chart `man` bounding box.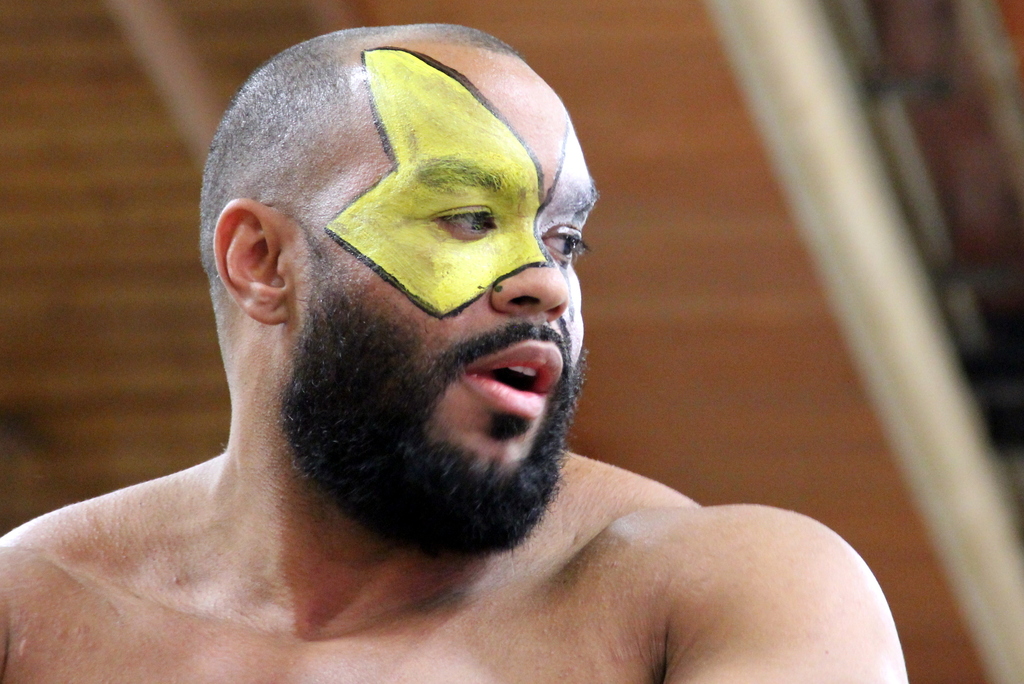
Charted: <bbox>0, 18, 908, 683</bbox>.
